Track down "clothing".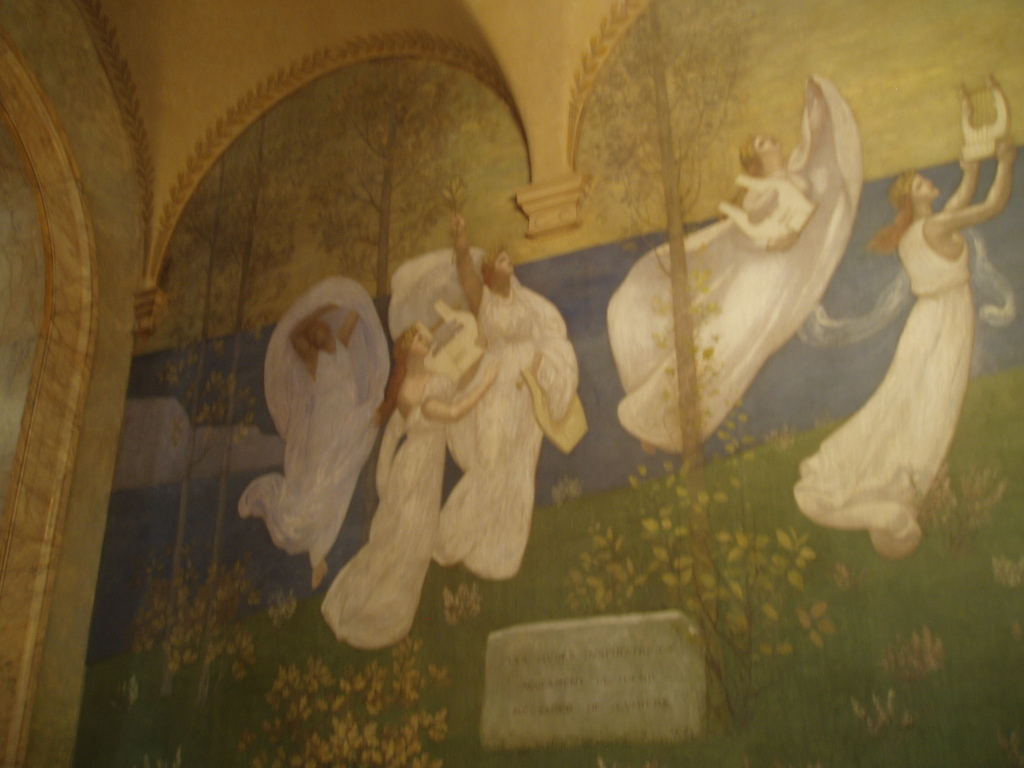
Tracked to box(319, 364, 460, 654).
